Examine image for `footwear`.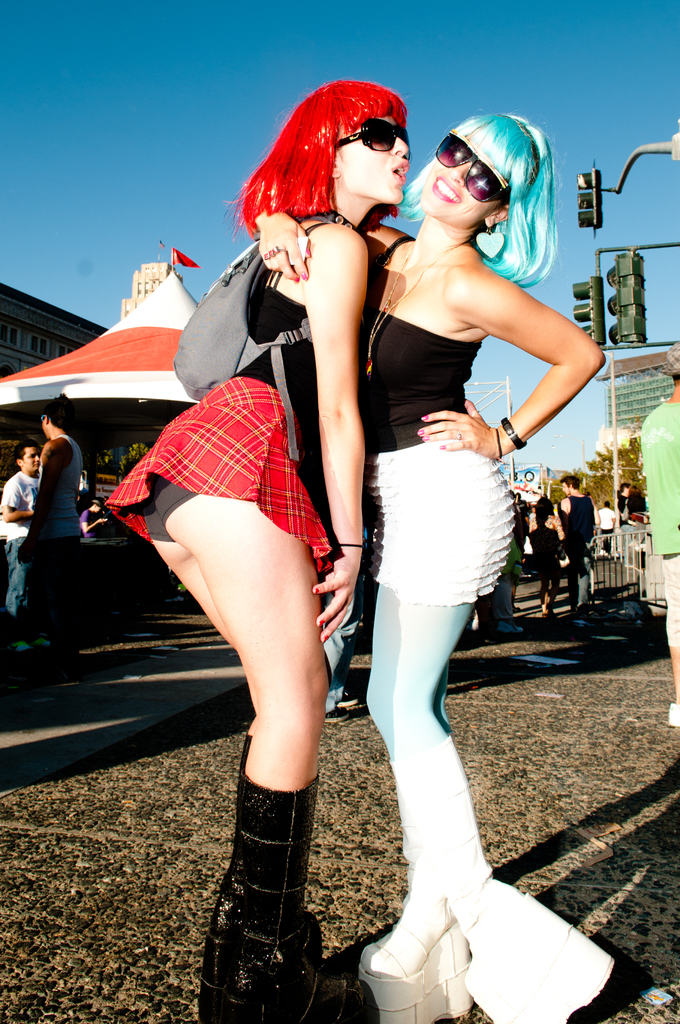
Examination result: bbox(323, 703, 346, 725).
